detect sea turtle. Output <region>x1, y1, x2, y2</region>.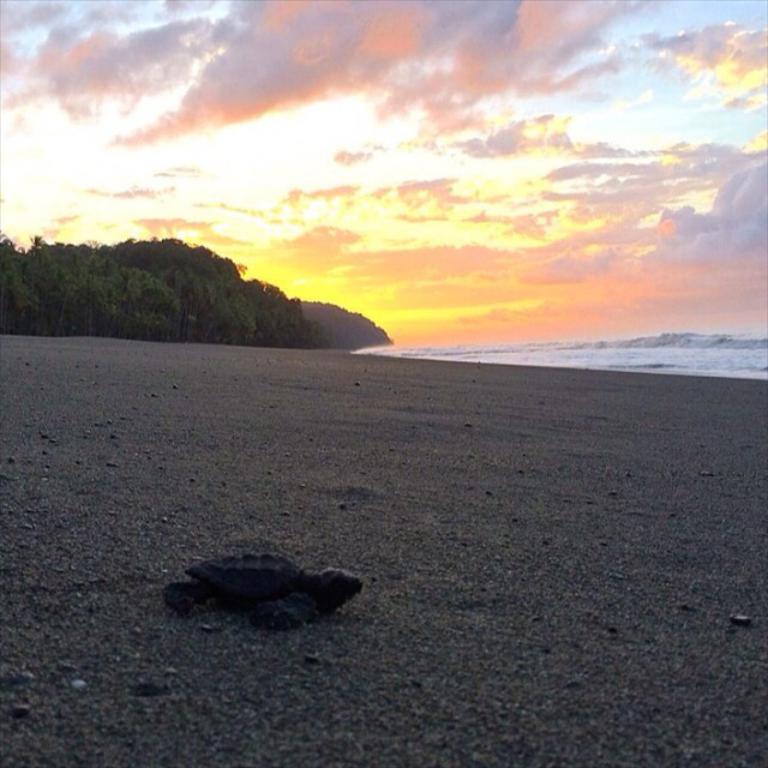
<region>157, 548, 365, 629</region>.
